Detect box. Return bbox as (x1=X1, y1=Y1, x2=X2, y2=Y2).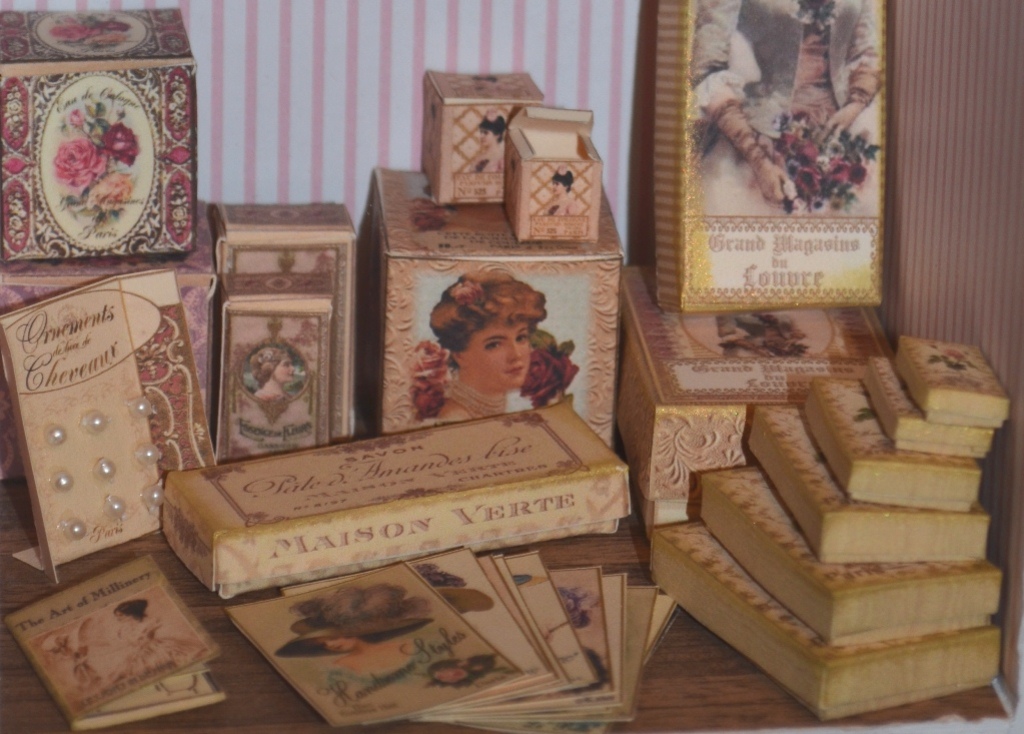
(x1=201, y1=202, x2=368, y2=437).
